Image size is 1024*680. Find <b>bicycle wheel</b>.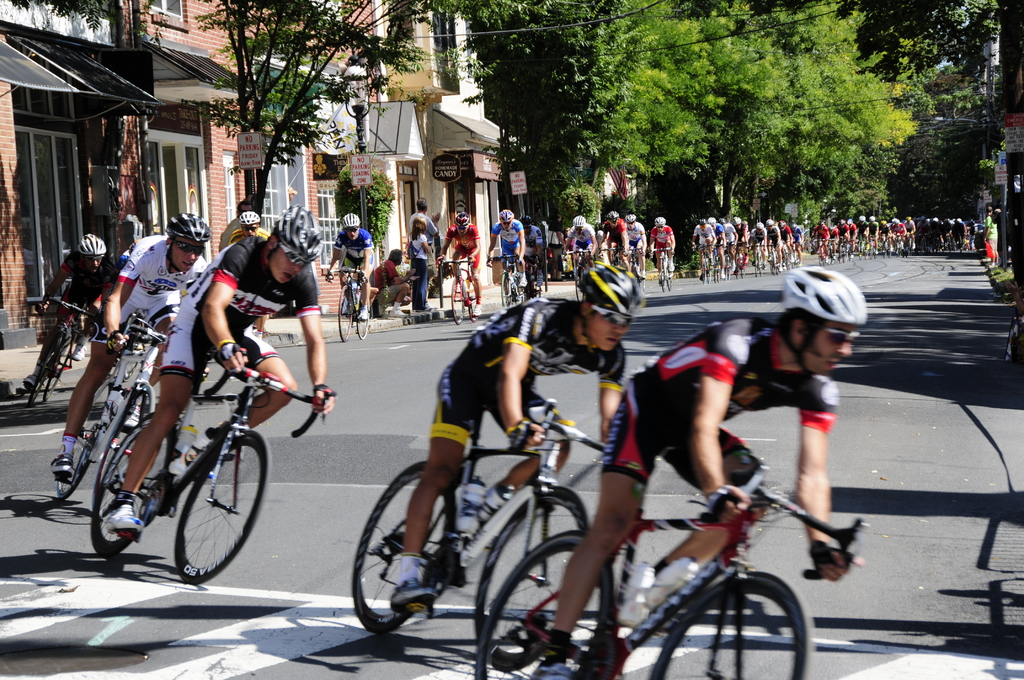
x1=469, y1=280, x2=478, y2=324.
